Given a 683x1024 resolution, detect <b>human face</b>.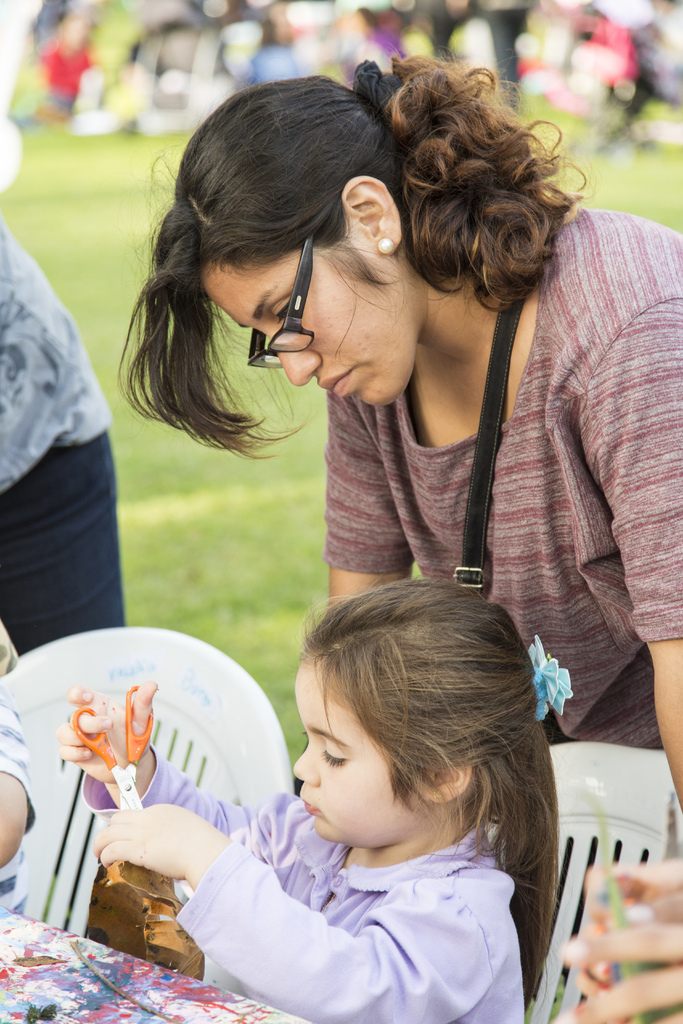
locate(293, 666, 418, 844).
